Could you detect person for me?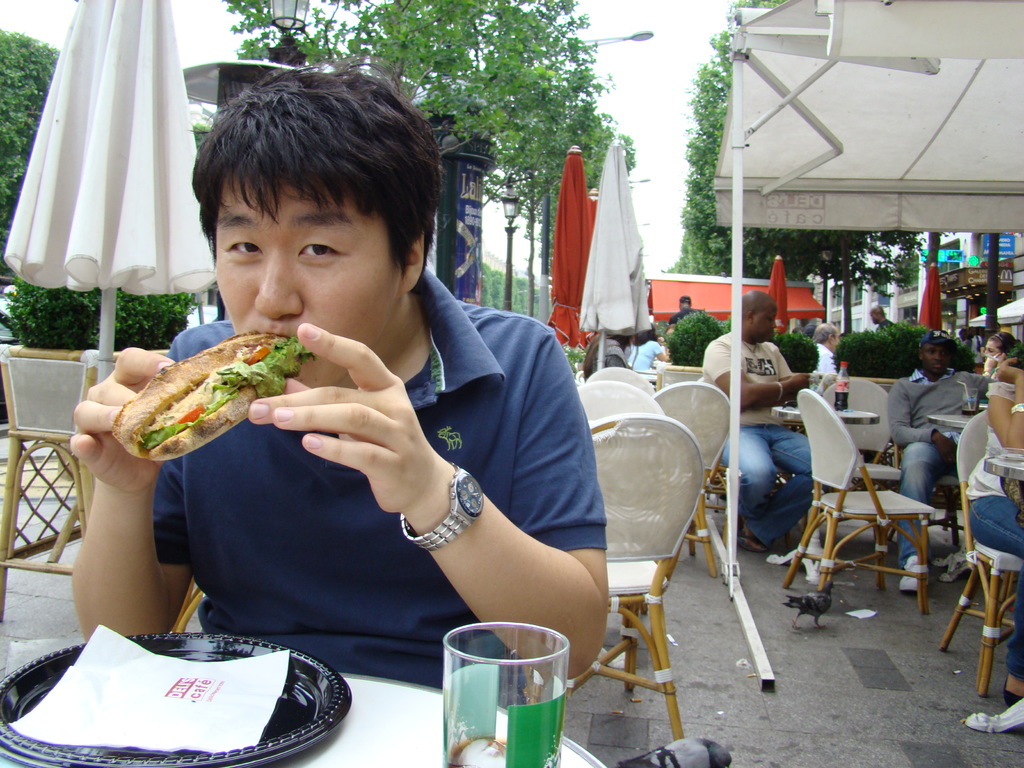
Detection result: bbox=[65, 52, 607, 726].
